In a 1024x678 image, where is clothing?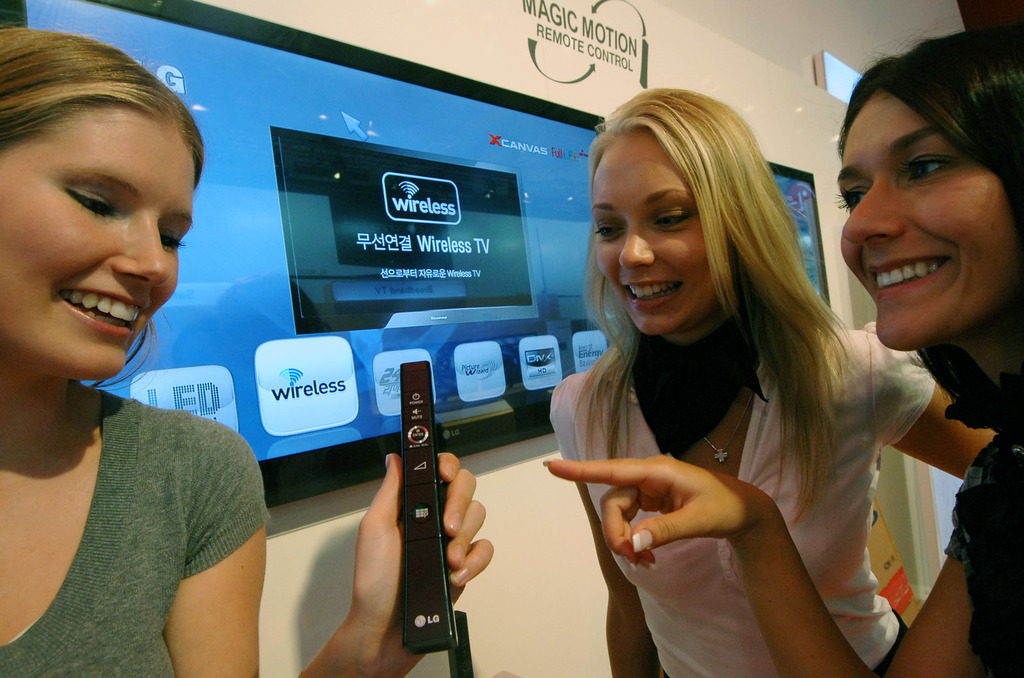
0,355,274,667.
